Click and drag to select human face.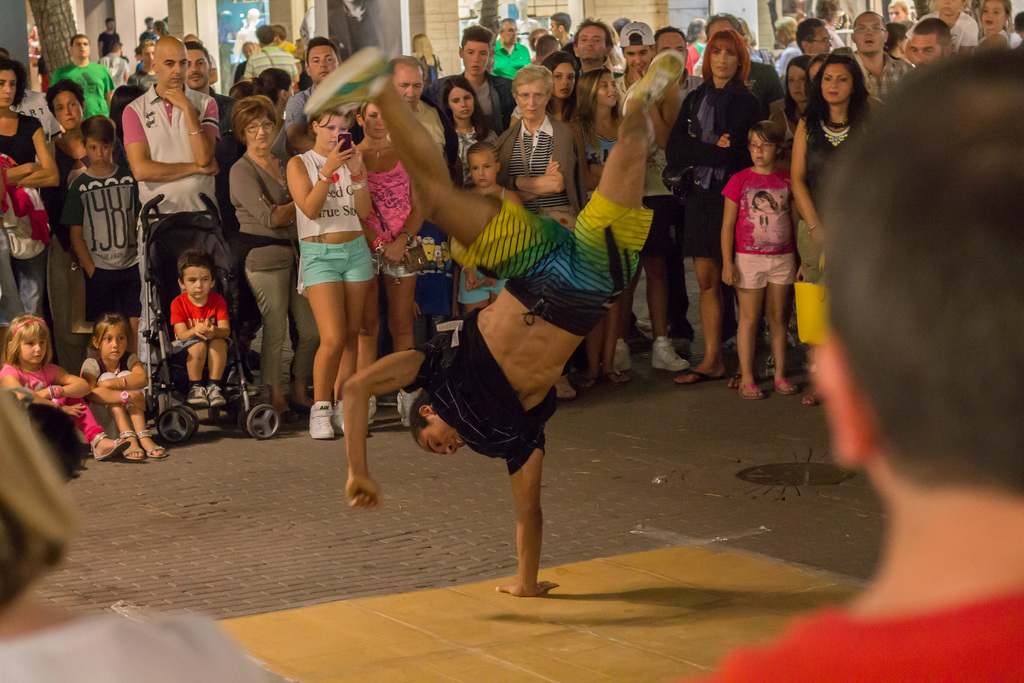
Selection: bbox(820, 65, 852, 105).
